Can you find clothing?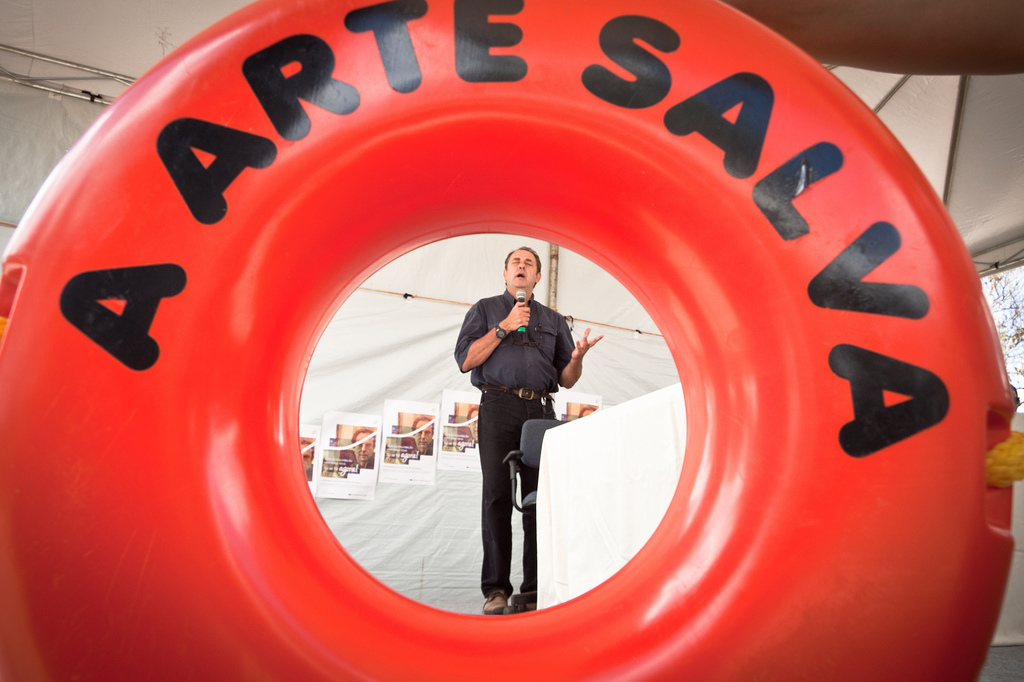
Yes, bounding box: l=453, t=290, r=577, b=596.
